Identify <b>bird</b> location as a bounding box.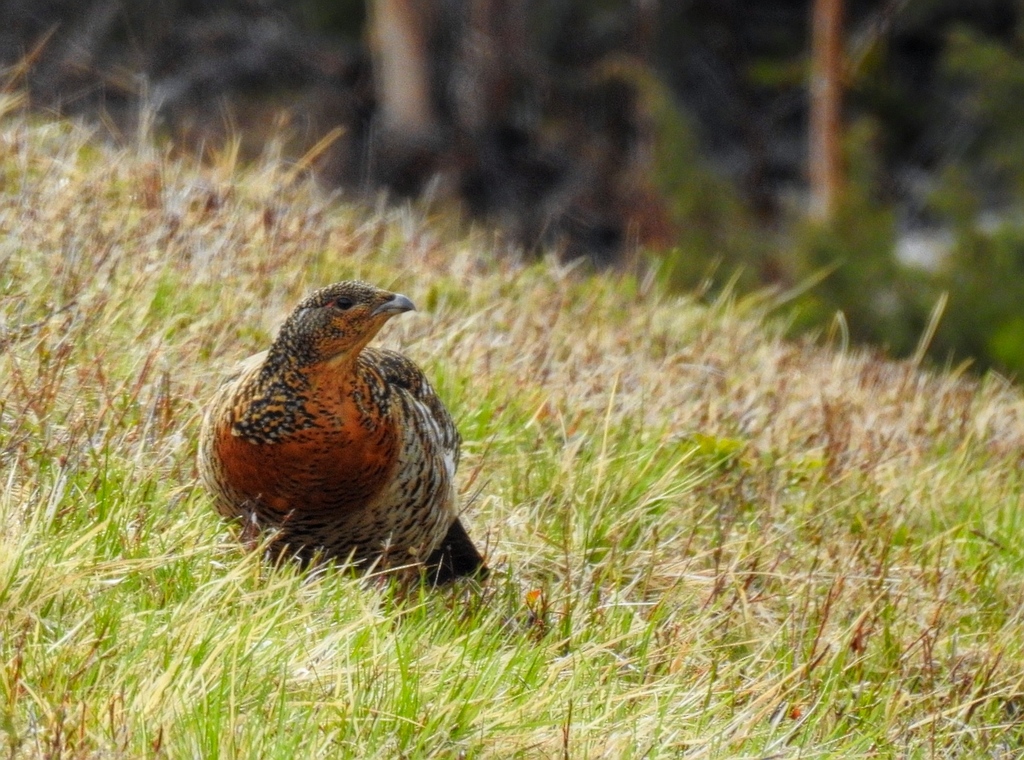
201,278,504,619.
